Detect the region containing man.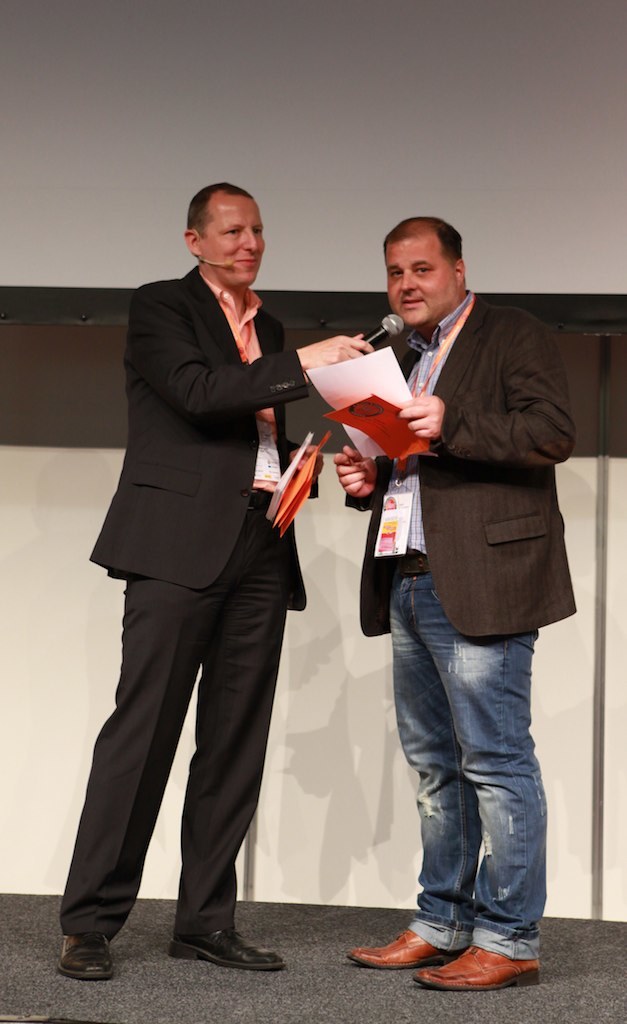
<box>50,178,384,974</box>.
